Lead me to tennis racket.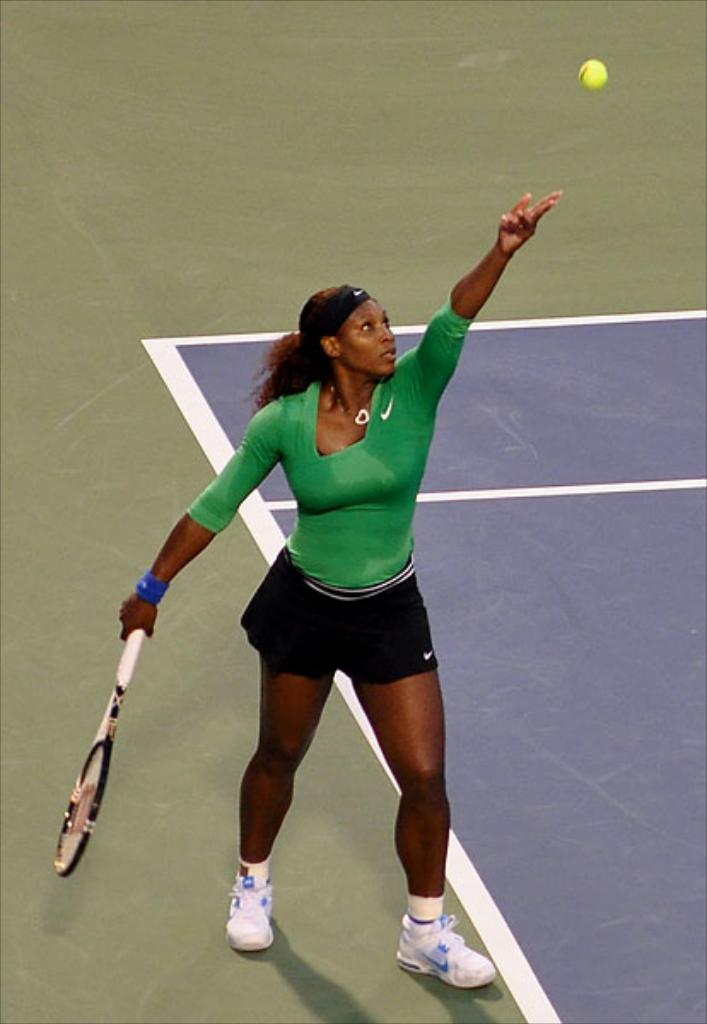
Lead to 51, 628, 149, 881.
